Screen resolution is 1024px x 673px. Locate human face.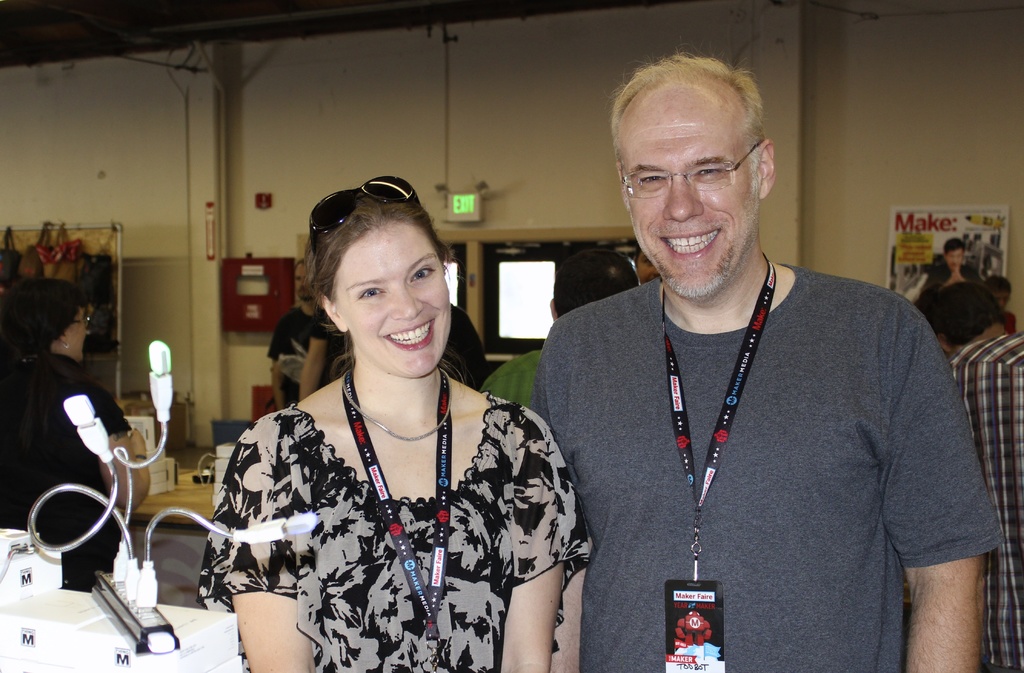
(630, 97, 760, 300).
